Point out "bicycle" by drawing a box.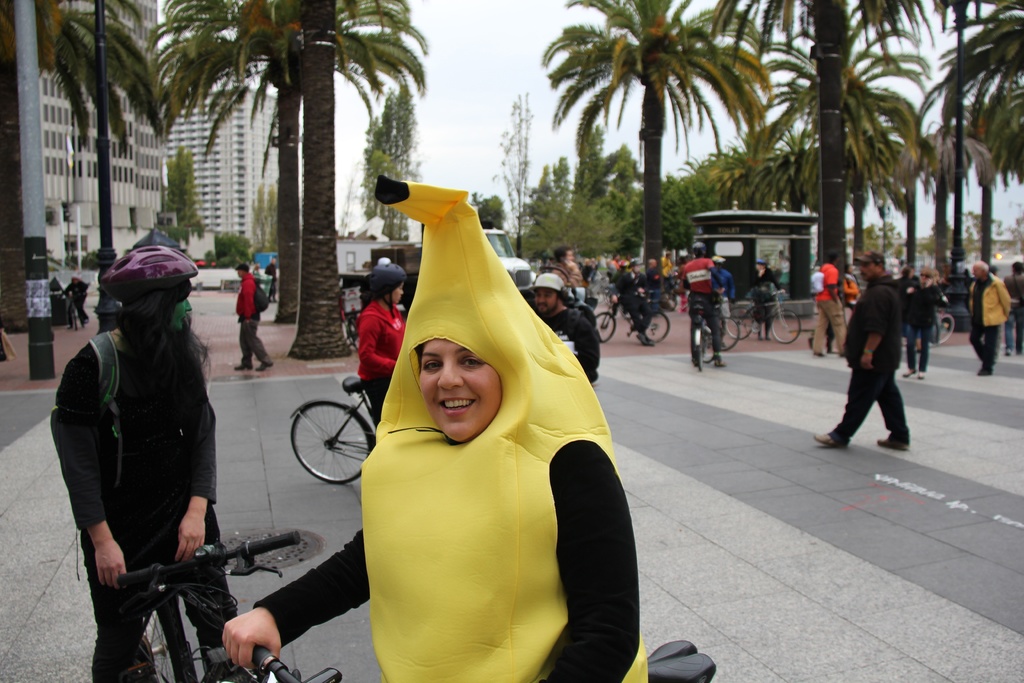
61:293:80:329.
